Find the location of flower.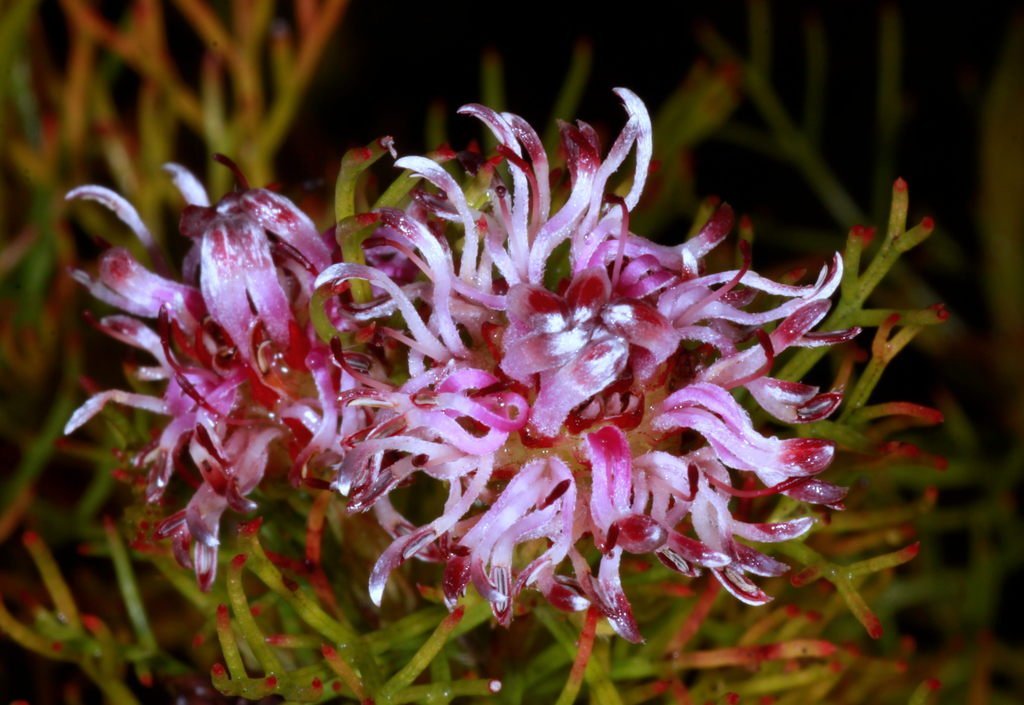
Location: Rect(62, 87, 863, 646).
